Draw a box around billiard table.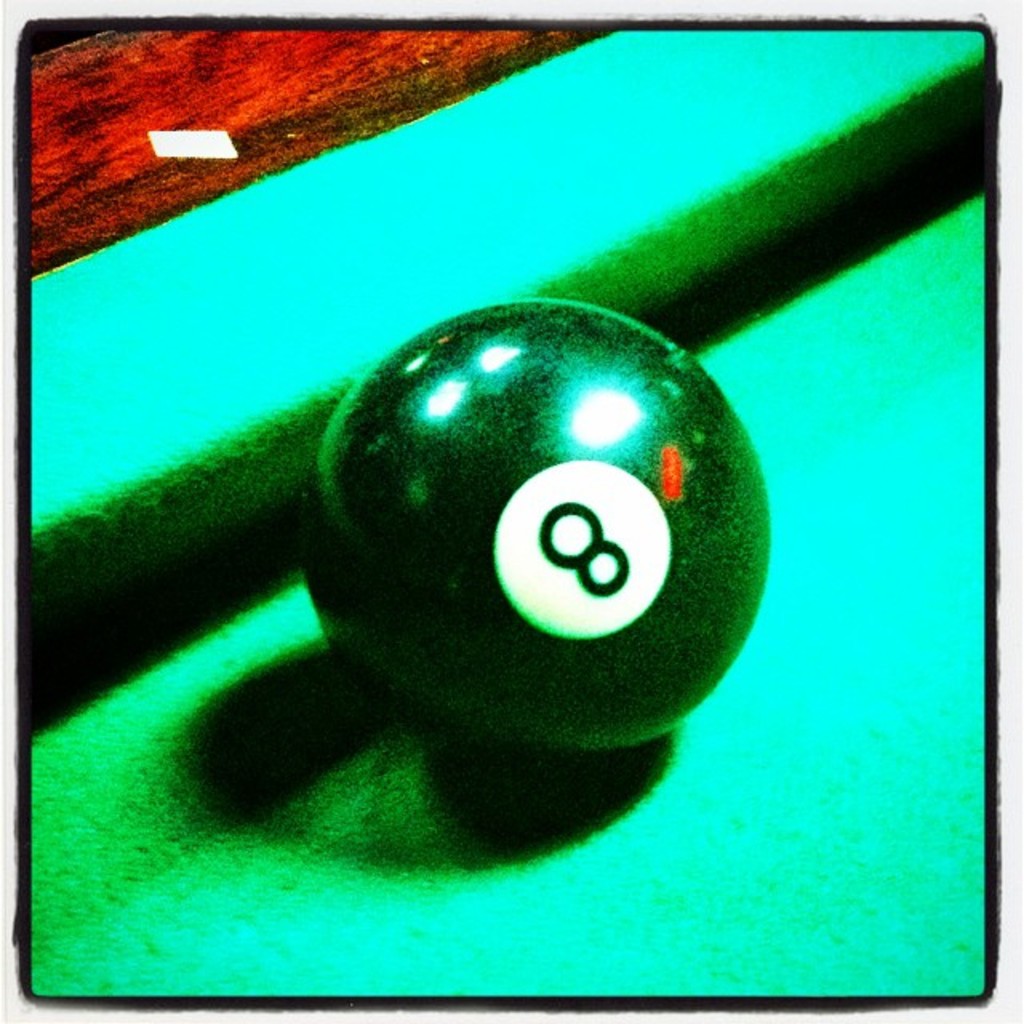
pyautogui.locateOnScreen(29, 26, 986, 994).
